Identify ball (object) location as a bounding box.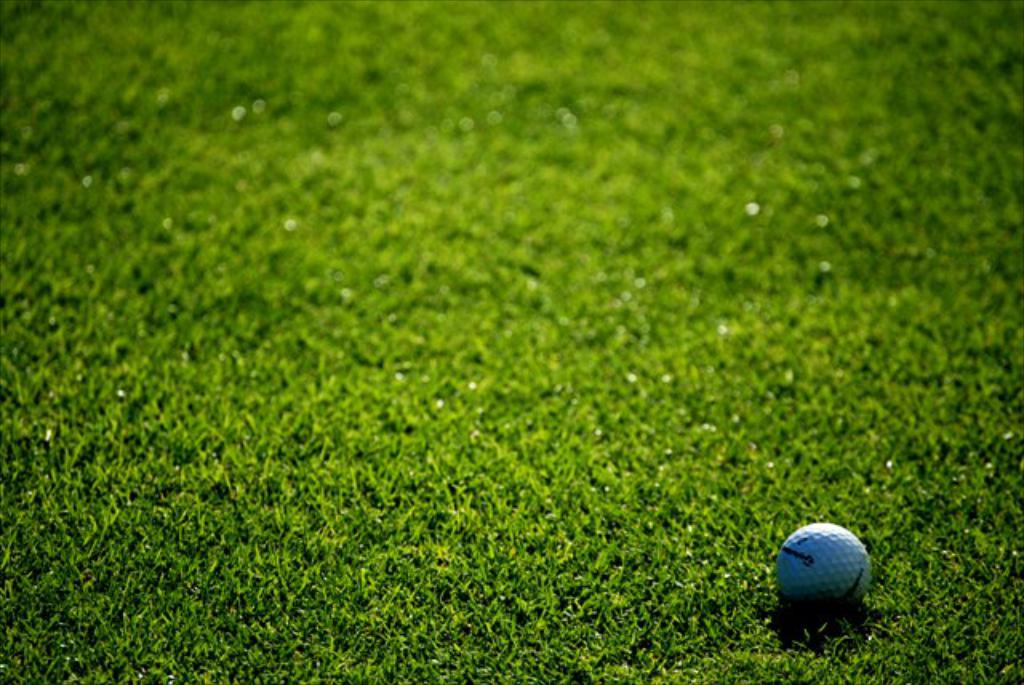
(left=778, top=522, right=870, bottom=621).
